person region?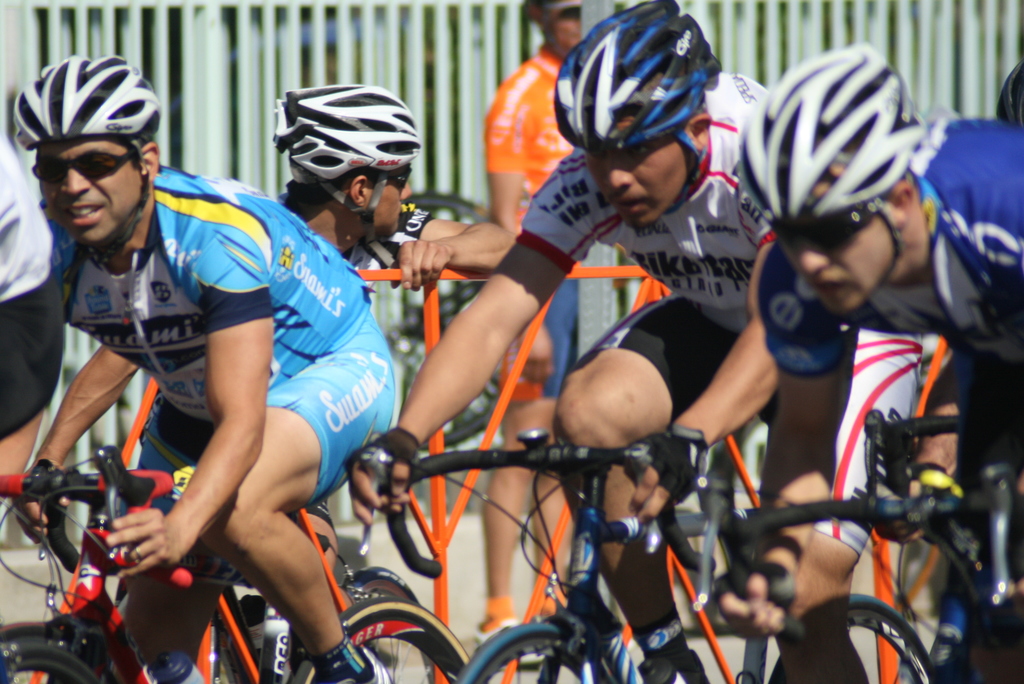
(15,77,422,578)
